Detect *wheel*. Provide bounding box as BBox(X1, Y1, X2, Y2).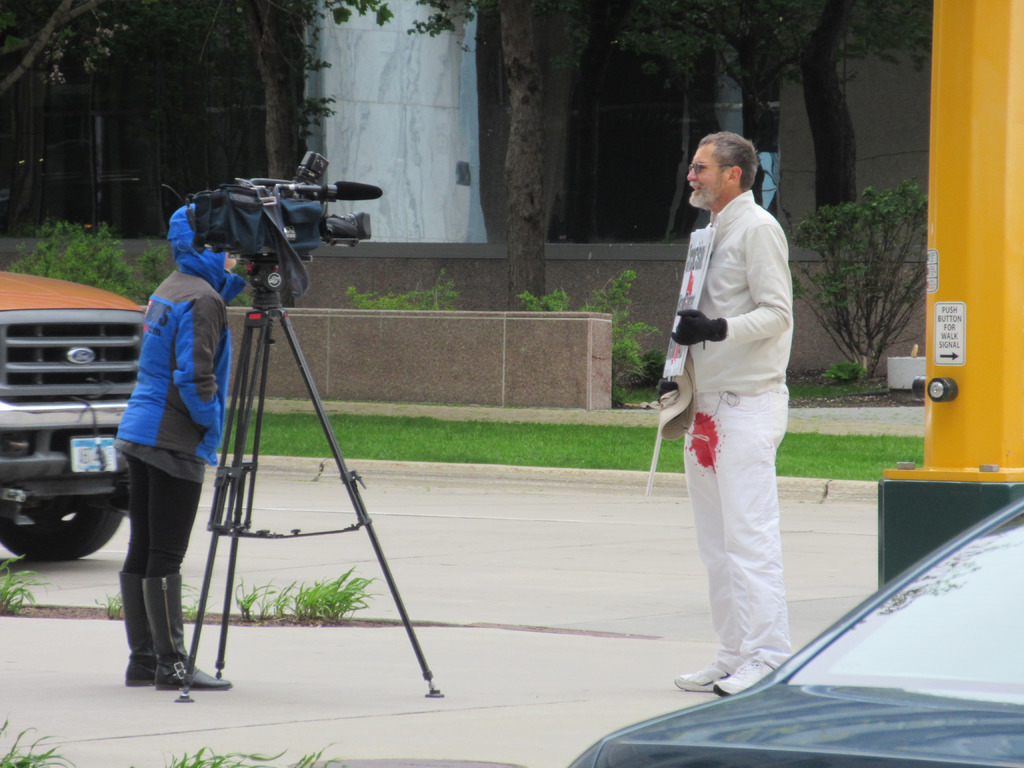
BBox(5, 481, 111, 557).
